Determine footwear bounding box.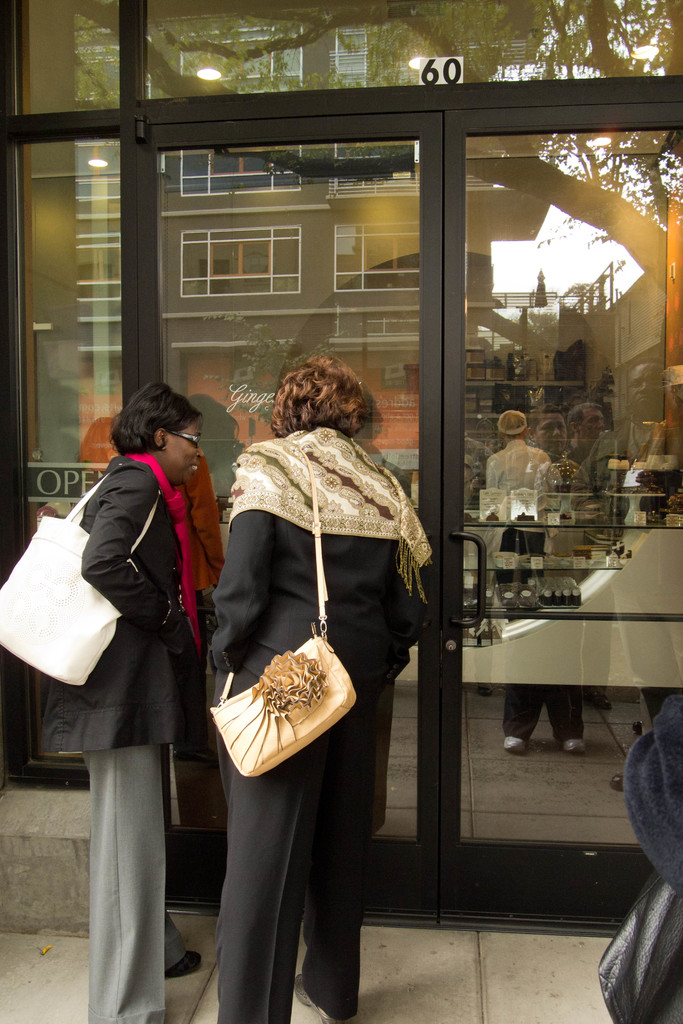
Determined: 295,976,344,1023.
